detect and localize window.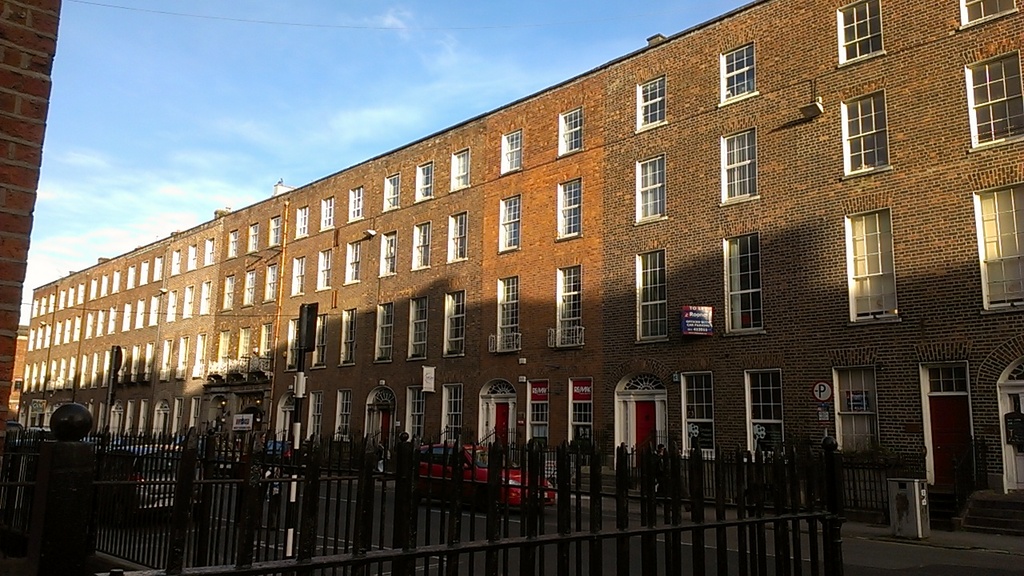
Localized at {"x1": 284, "y1": 246, "x2": 308, "y2": 305}.
